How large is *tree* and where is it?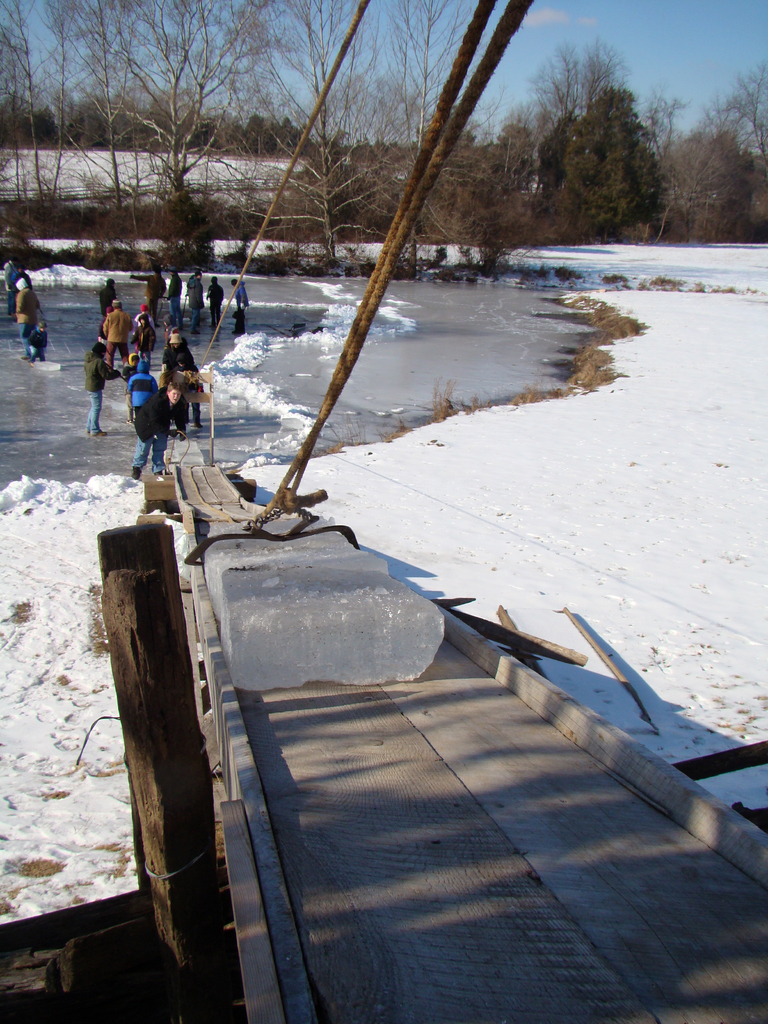
Bounding box: 64 0 148 199.
